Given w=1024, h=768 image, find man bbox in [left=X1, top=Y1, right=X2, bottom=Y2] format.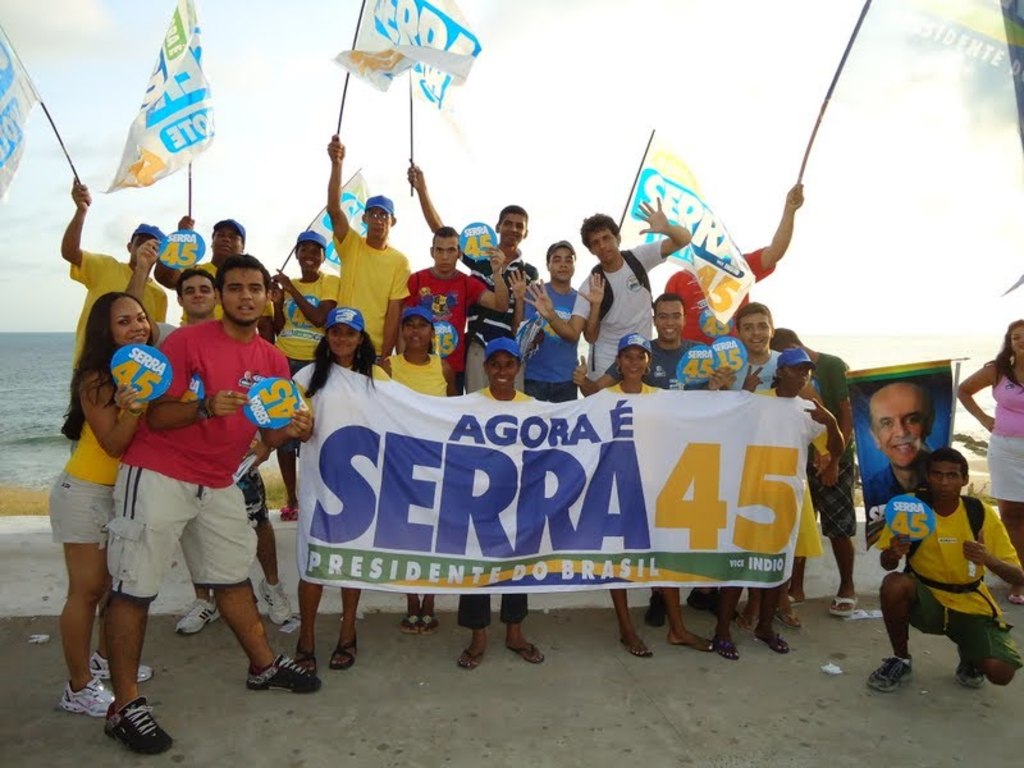
[left=769, top=317, right=863, bottom=618].
